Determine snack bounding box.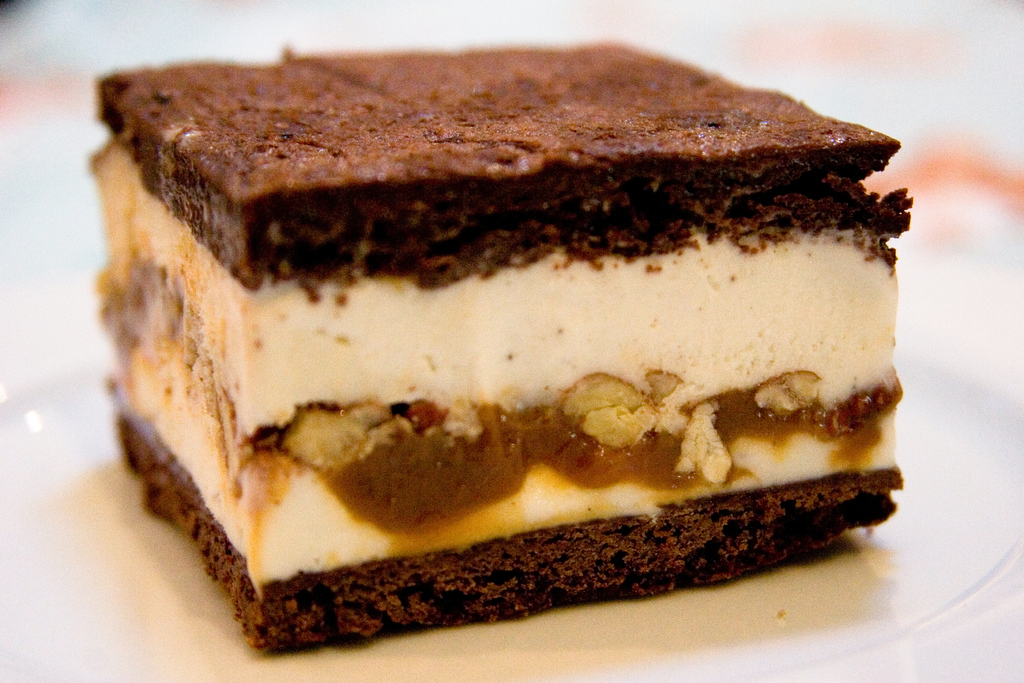
Determined: [103, 56, 904, 634].
